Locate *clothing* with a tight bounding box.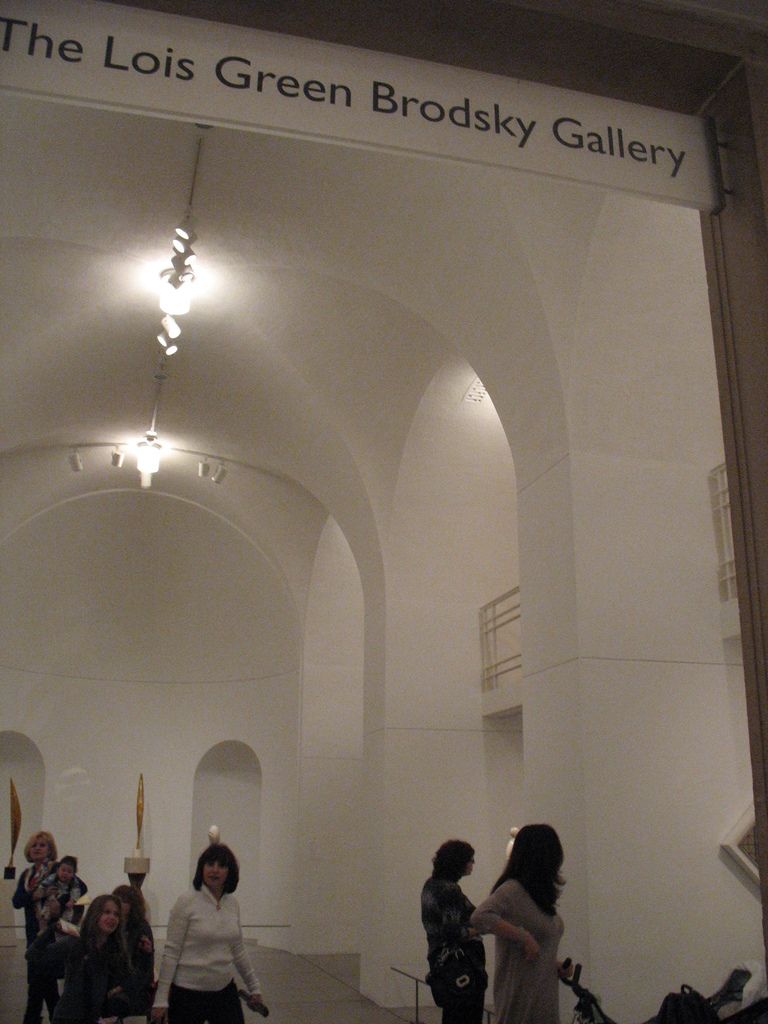
{"left": 156, "top": 866, "right": 267, "bottom": 1012}.
